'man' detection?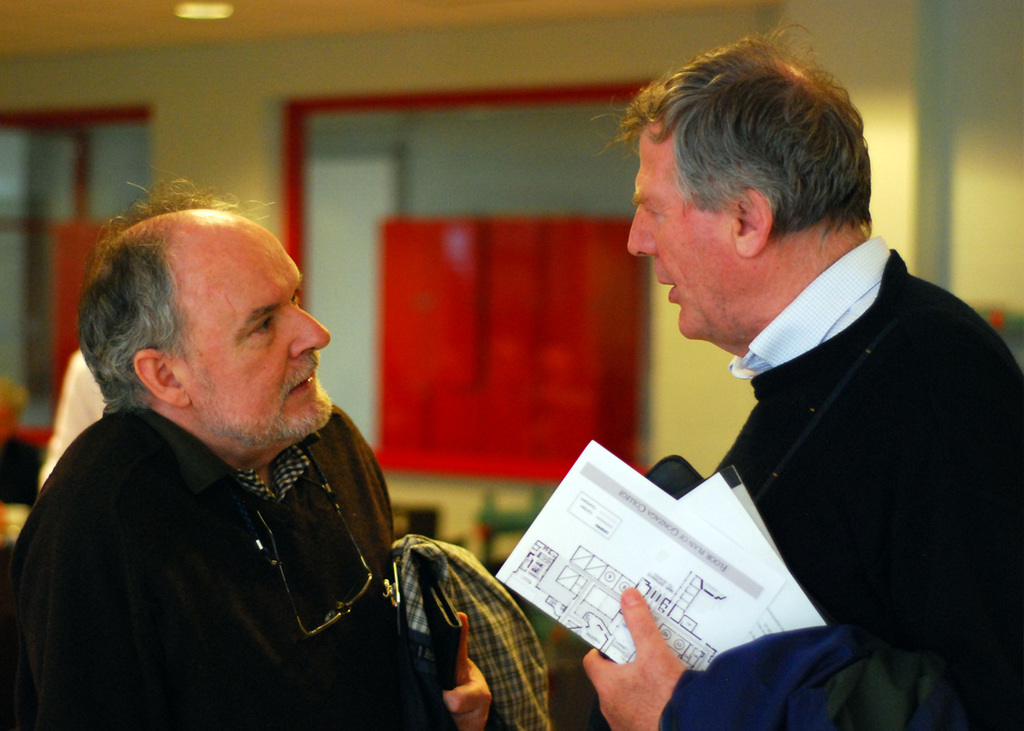
{"left": 578, "top": 26, "right": 1023, "bottom": 730}
